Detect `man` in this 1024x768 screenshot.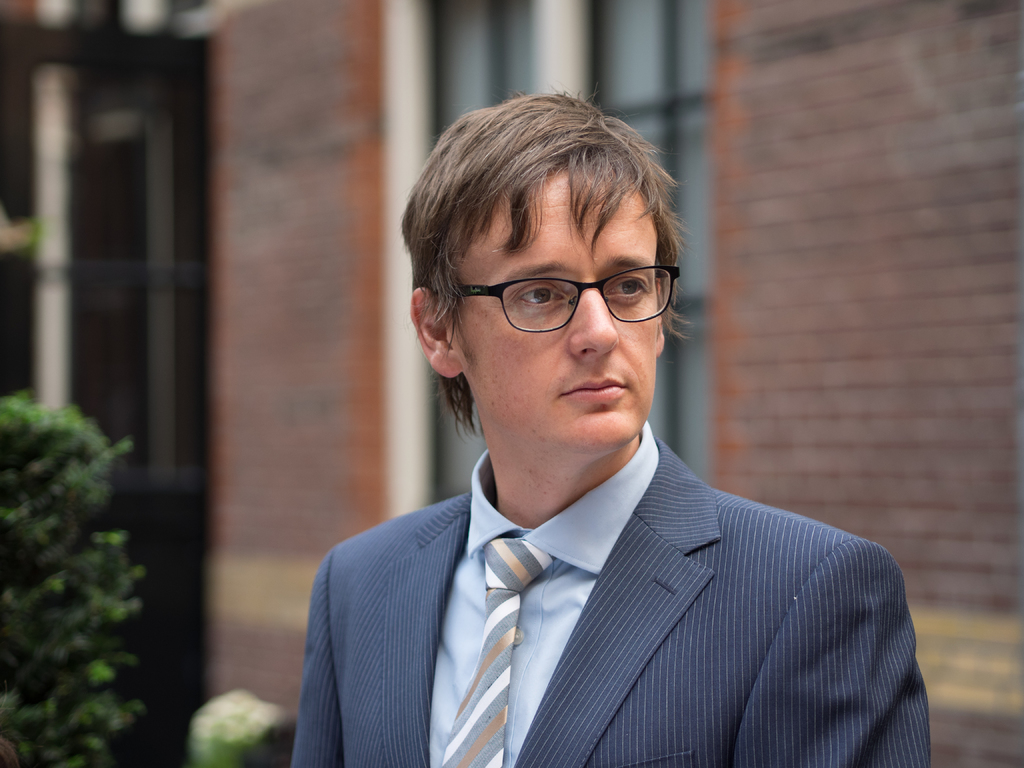
Detection: <region>289, 77, 937, 767</region>.
